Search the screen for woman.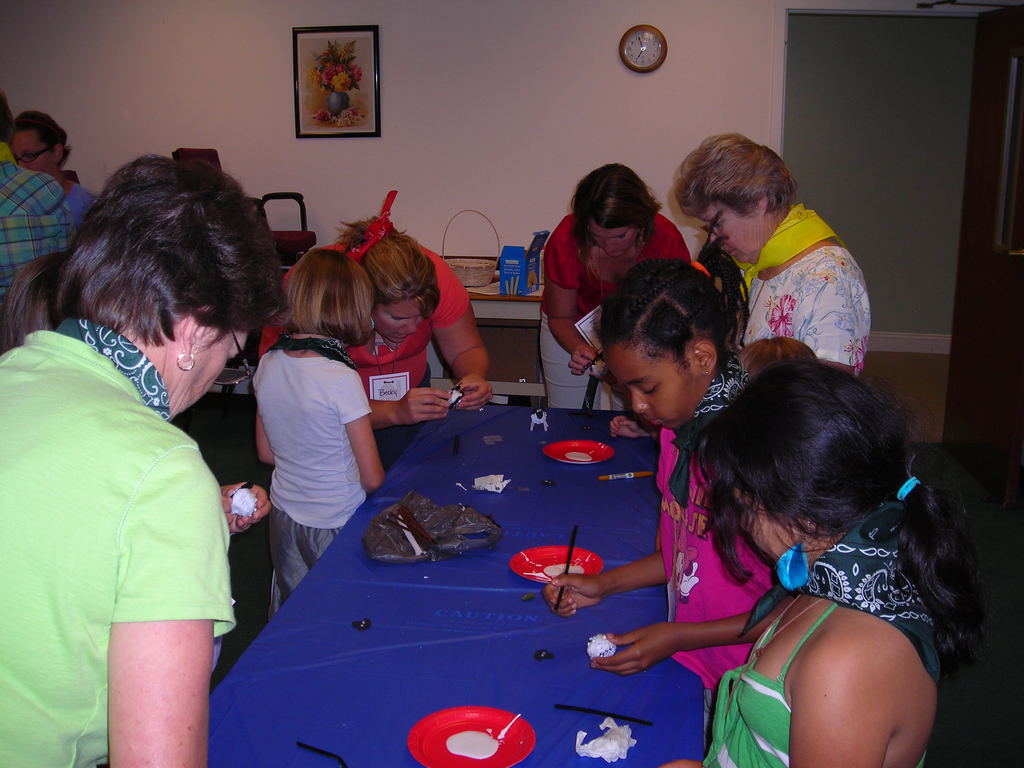
Found at crop(533, 164, 696, 408).
